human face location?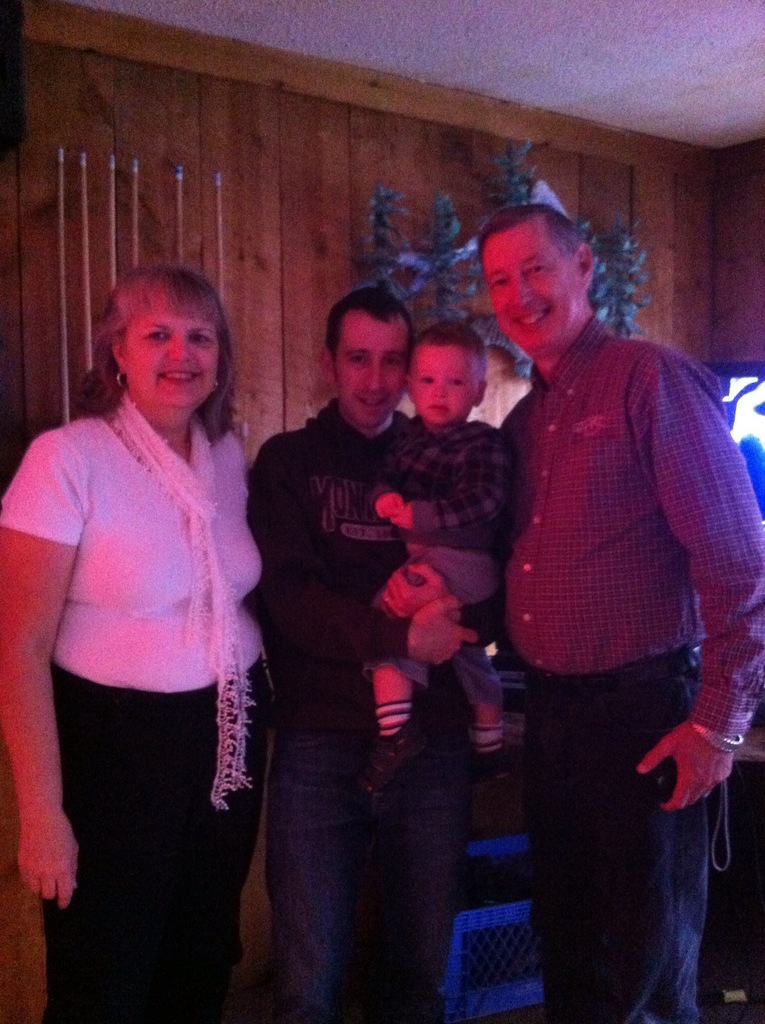
[x1=330, y1=312, x2=407, y2=431]
